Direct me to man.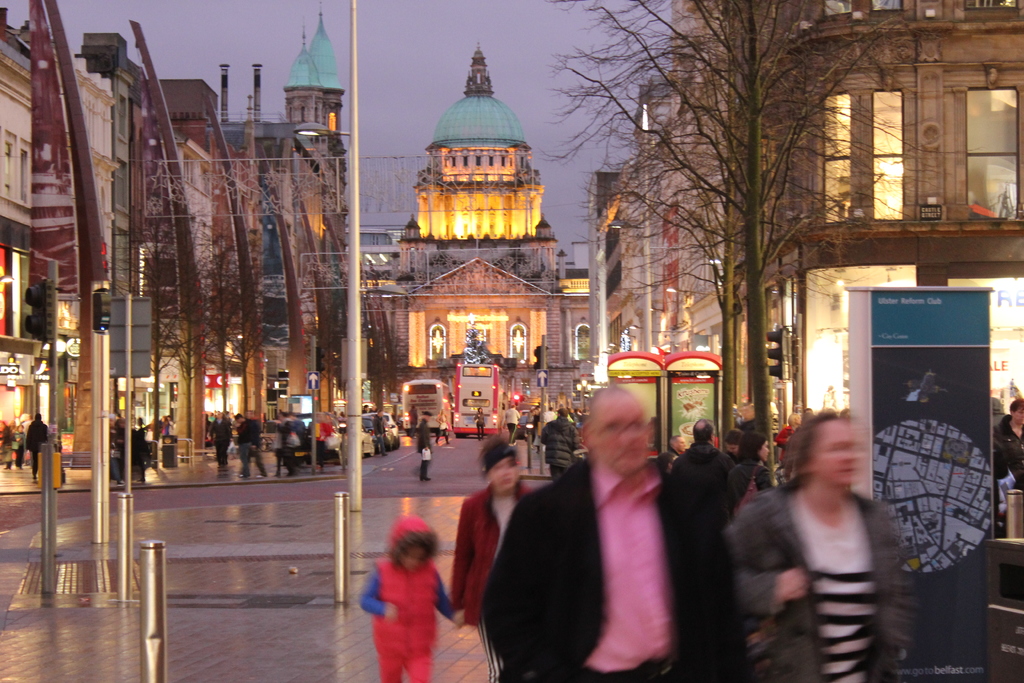
Direction: bbox(661, 420, 760, 556).
